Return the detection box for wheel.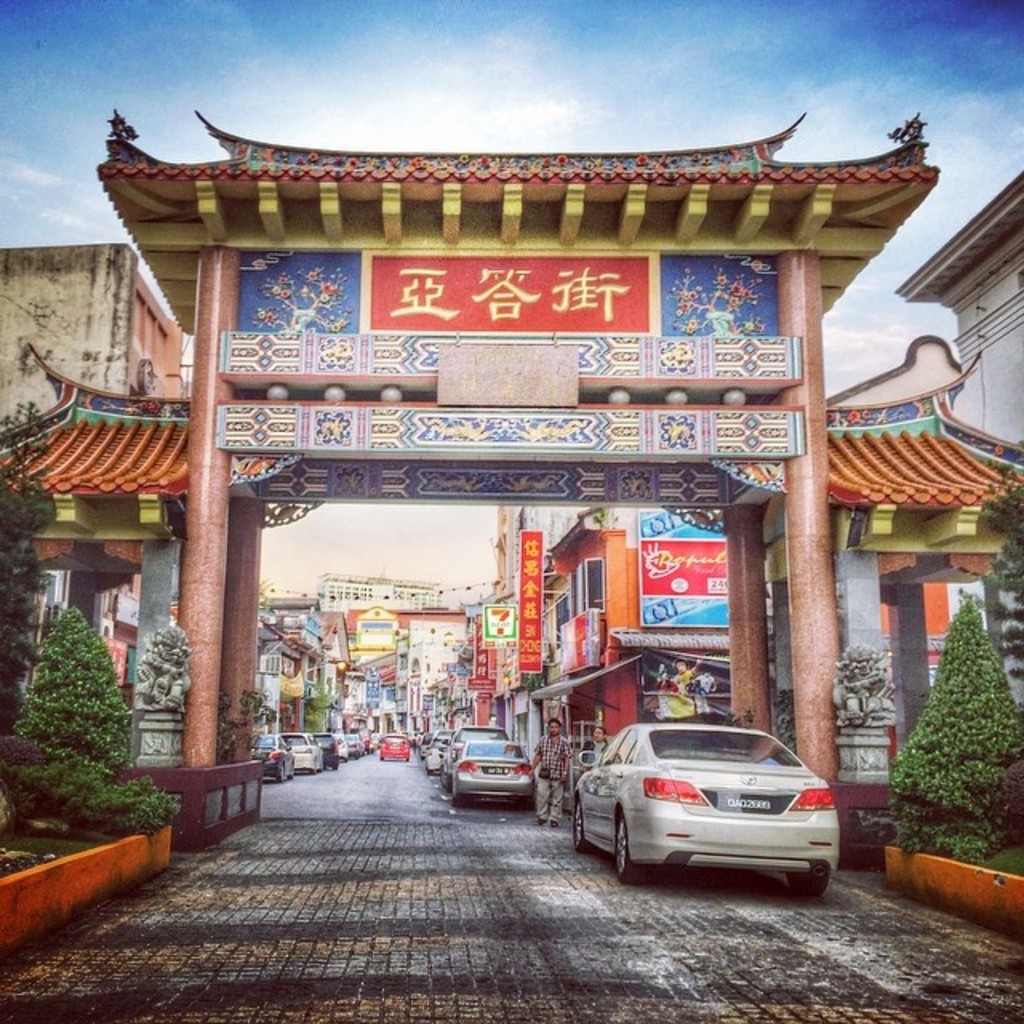
<box>573,798,587,854</box>.
